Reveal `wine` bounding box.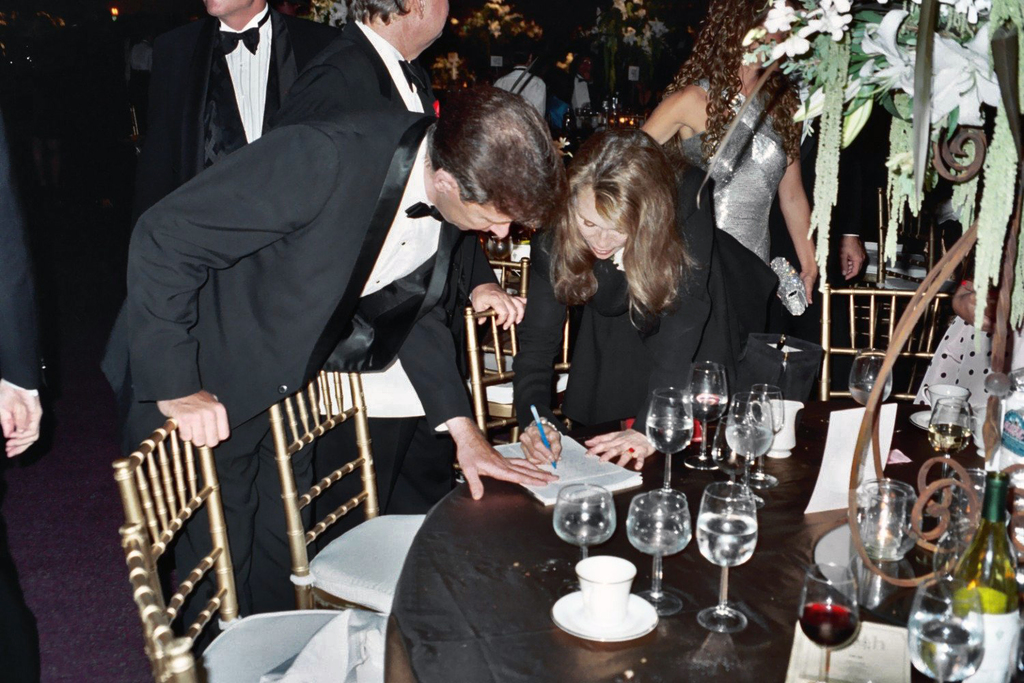
Revealed: BBox(939, 459, 1023, 682).
